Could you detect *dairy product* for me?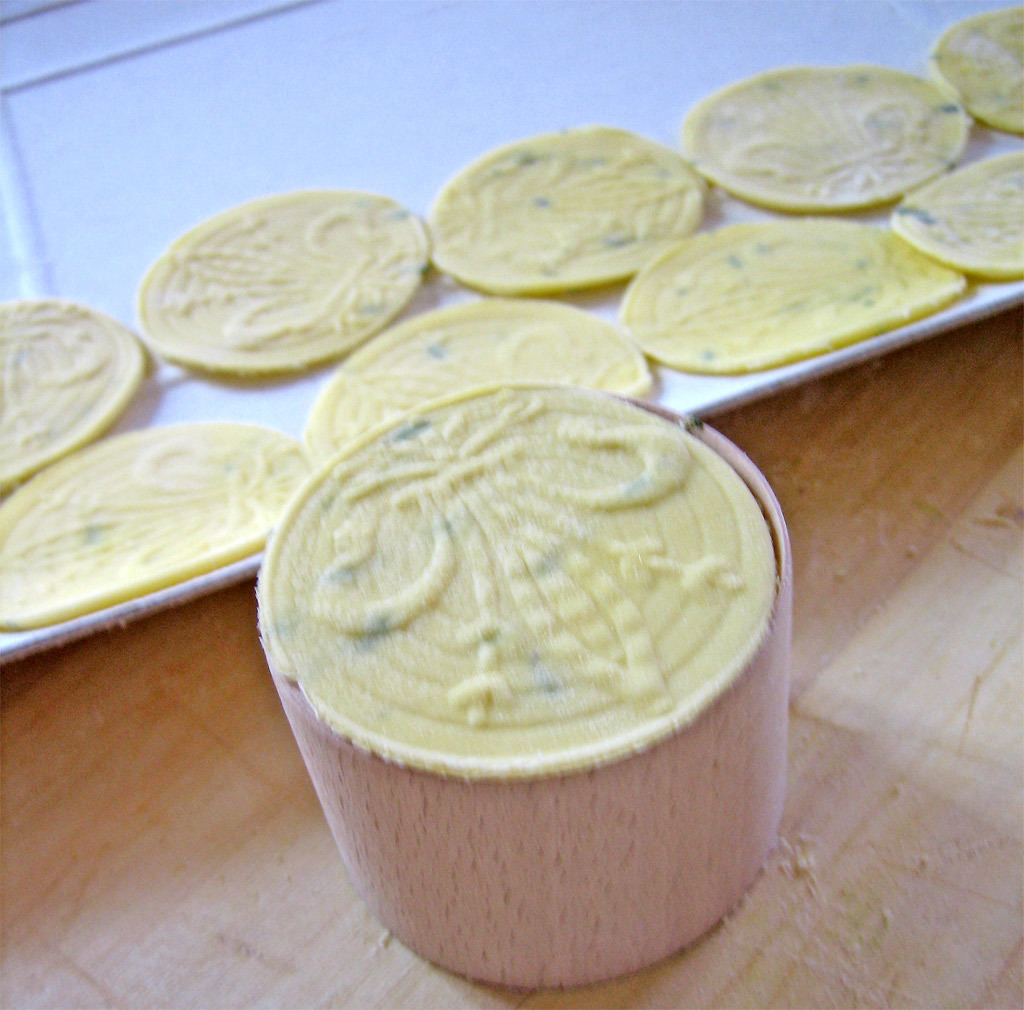
Detection result: select_region(0, 306, 144, 489).
